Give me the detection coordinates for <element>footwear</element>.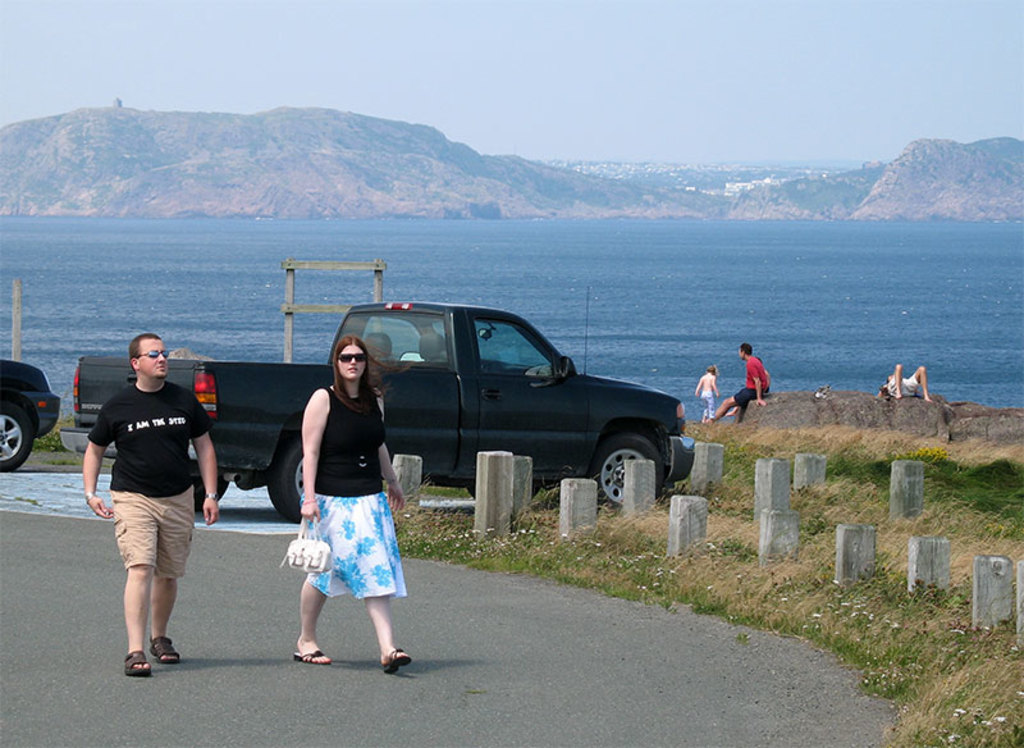
(left=148, top=635, right=179, bottom=665).
